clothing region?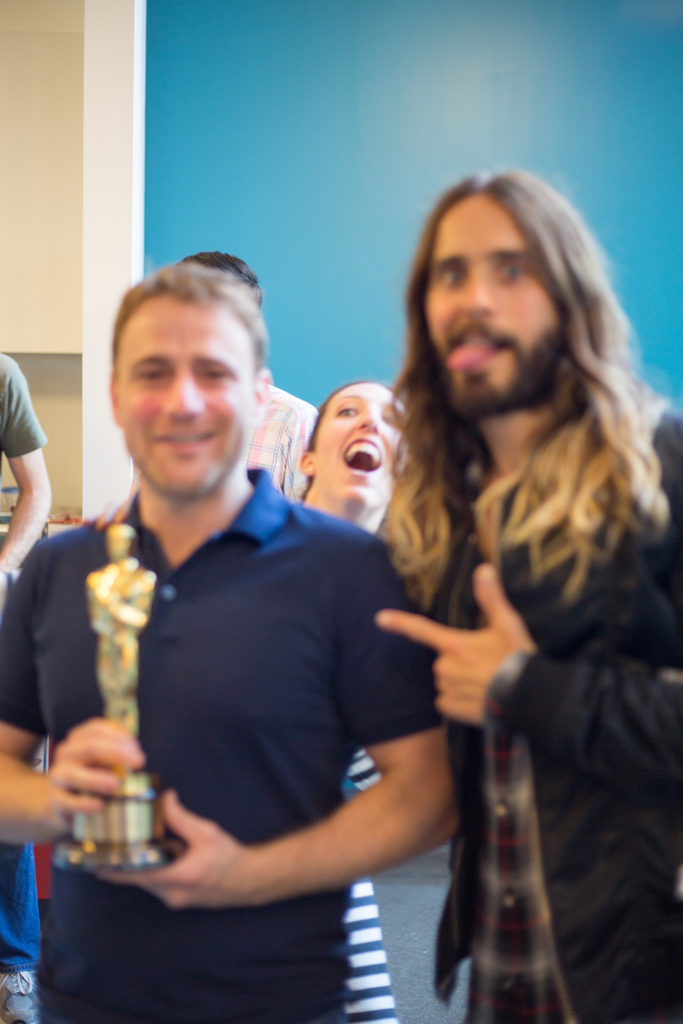
Rect(0, 850, 45, 1023)
